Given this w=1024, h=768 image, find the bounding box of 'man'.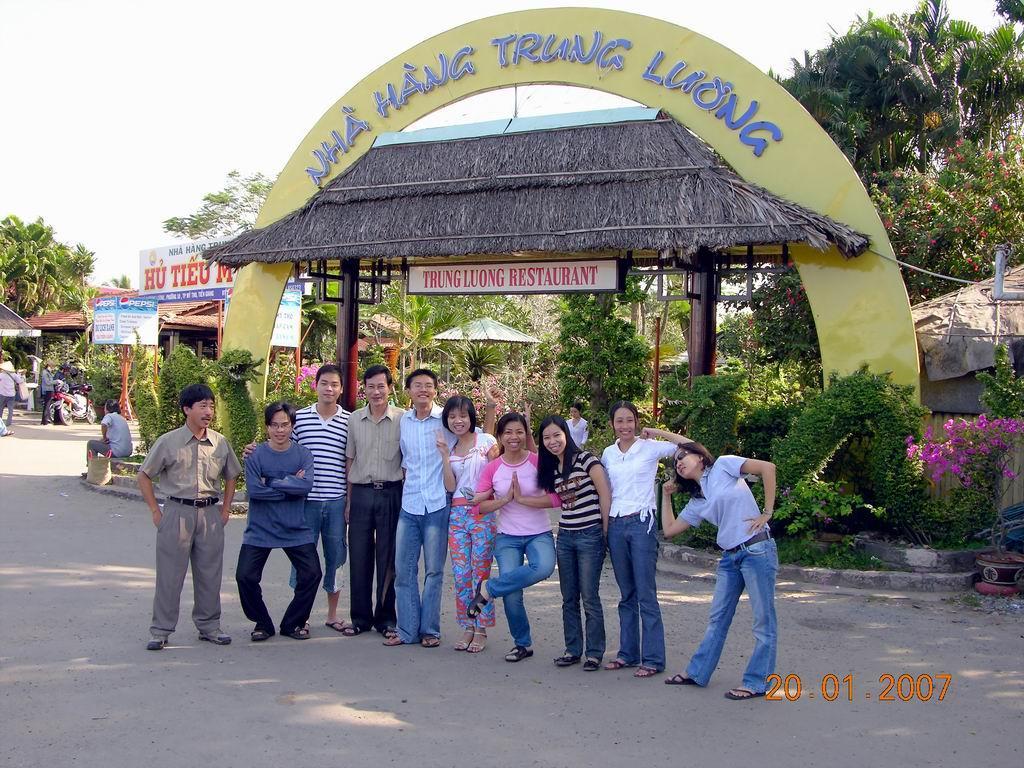
<bbox>237, 401, 323, 641</bbox>.
